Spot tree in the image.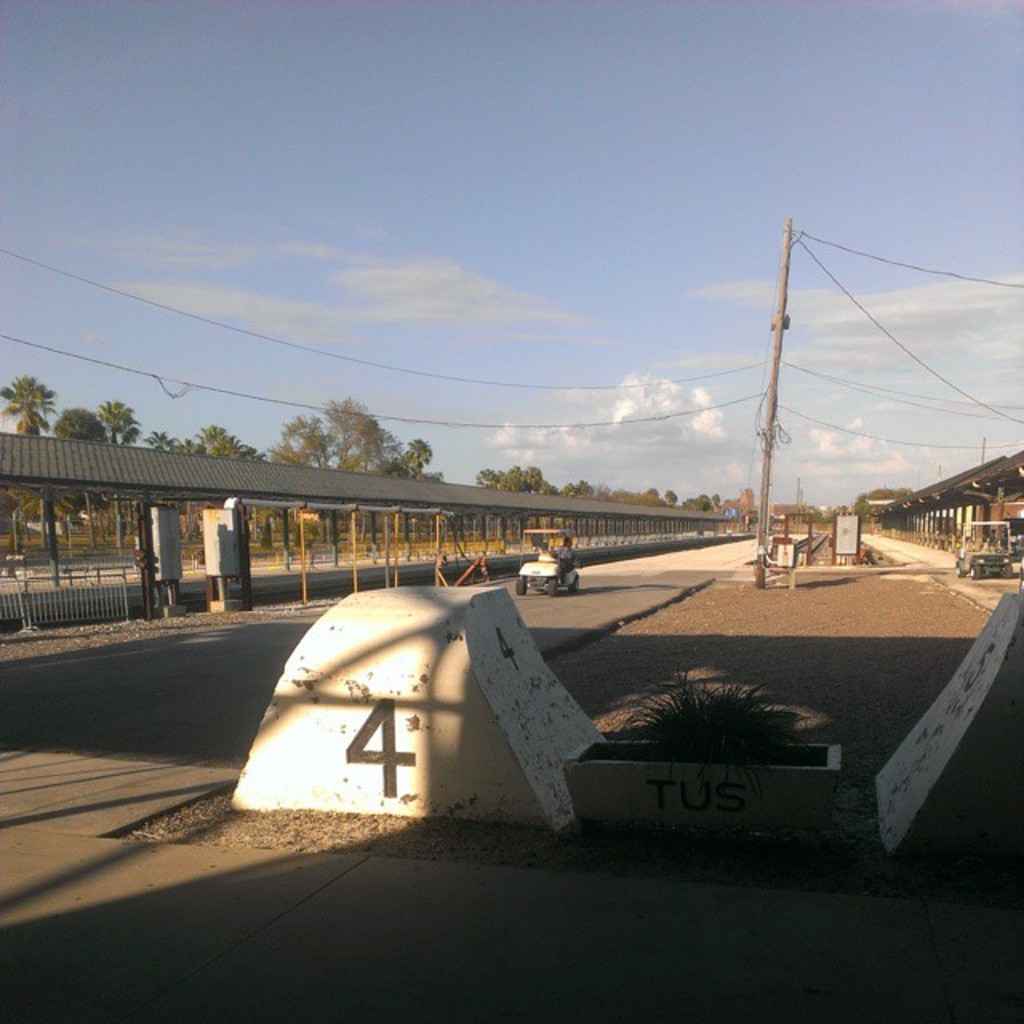
tree found at (left=46, top=411, right=112, bottom=446).
